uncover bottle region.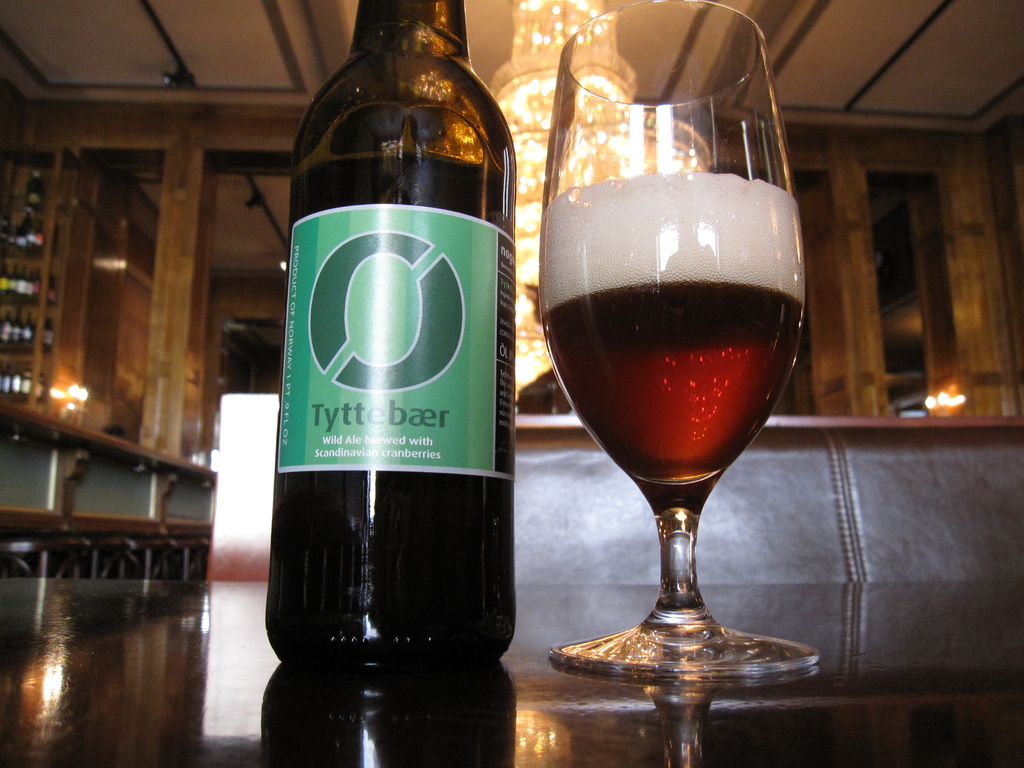
Uncovered: [x1=267, y1=10, x2=522, y2=726].
